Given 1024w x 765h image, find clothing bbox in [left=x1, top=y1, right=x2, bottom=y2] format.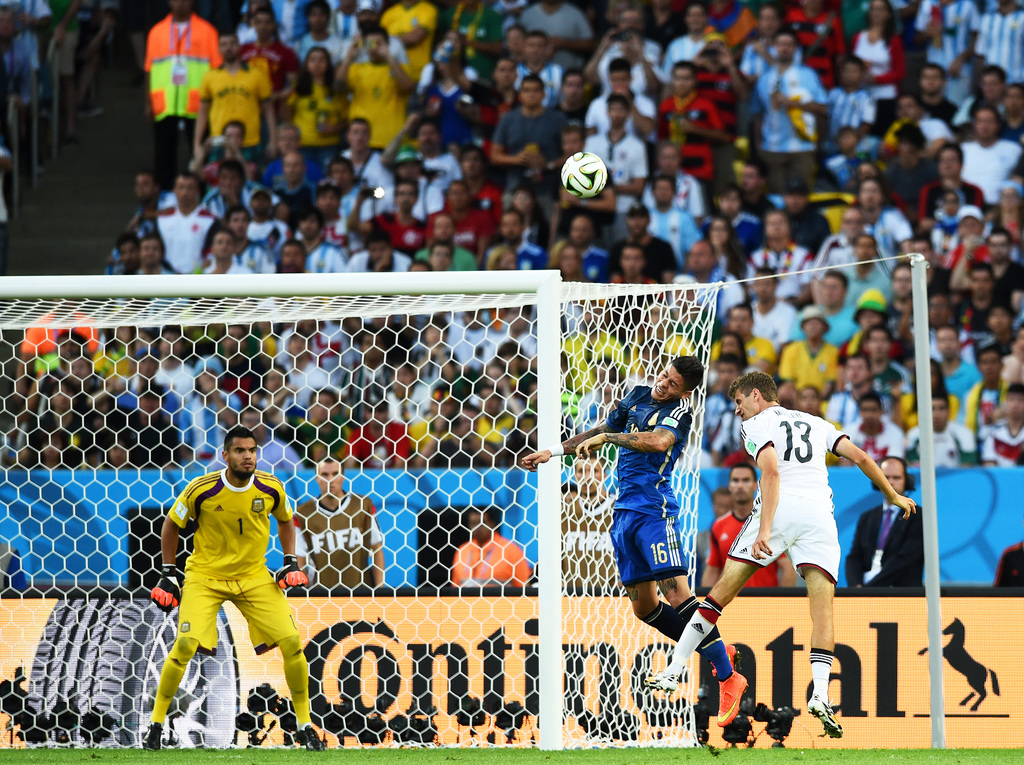
[left=483, top=186, right=500, bottom=213].
